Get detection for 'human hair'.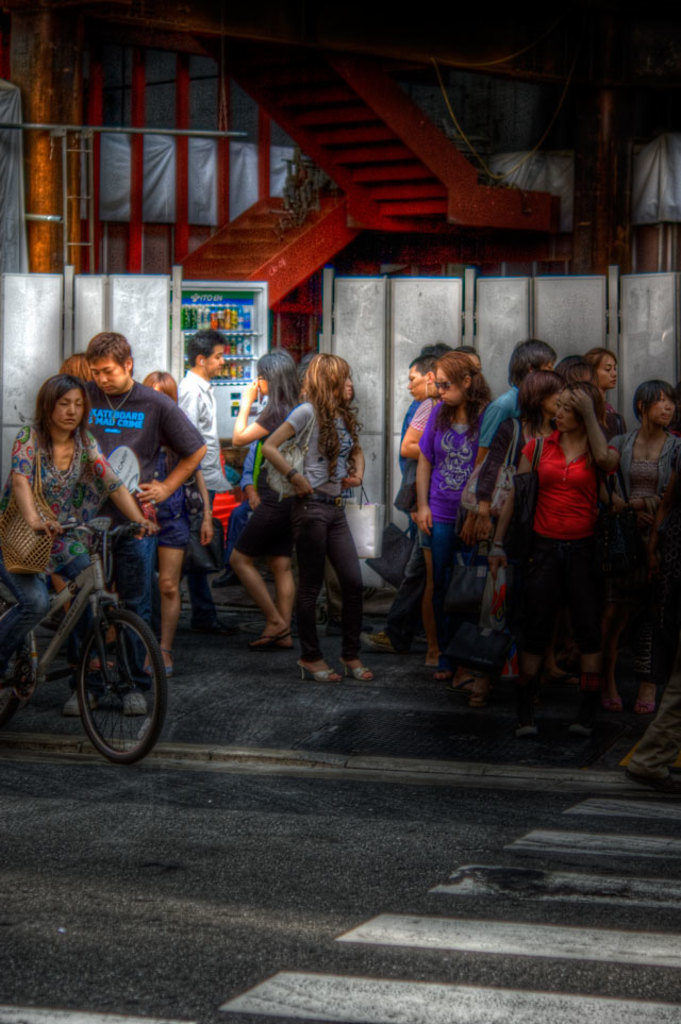
Detection: box(302, 352, 366, 484).
